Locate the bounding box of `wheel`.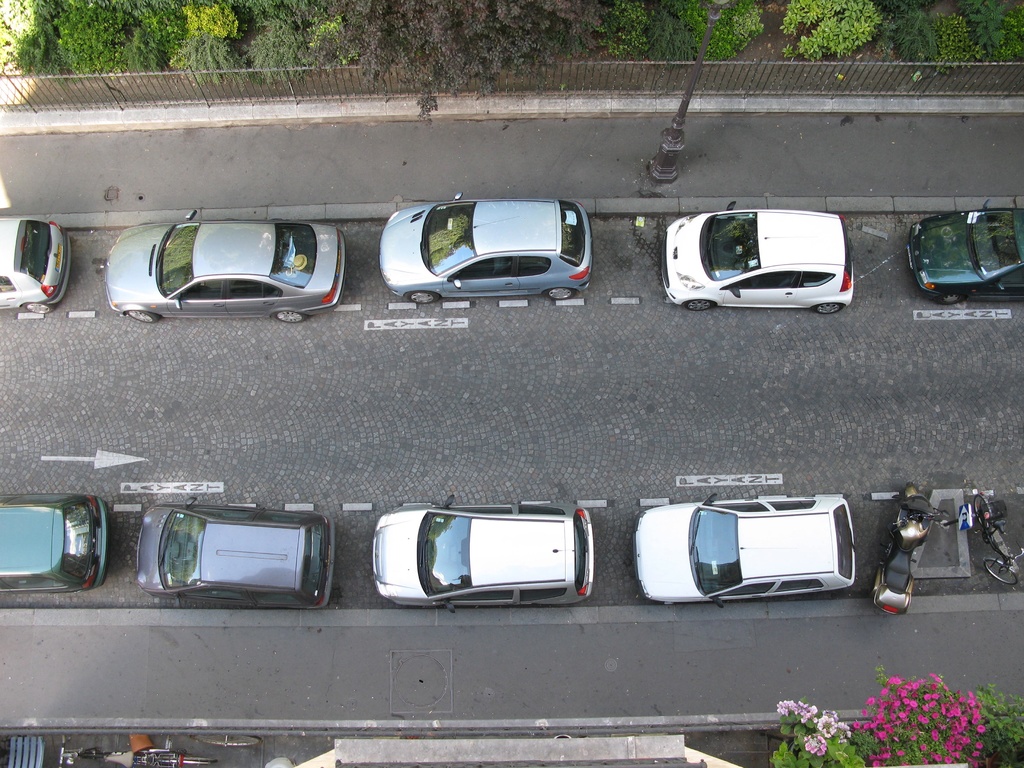
Bounding box: rect(983, 560, 1023, 585).
